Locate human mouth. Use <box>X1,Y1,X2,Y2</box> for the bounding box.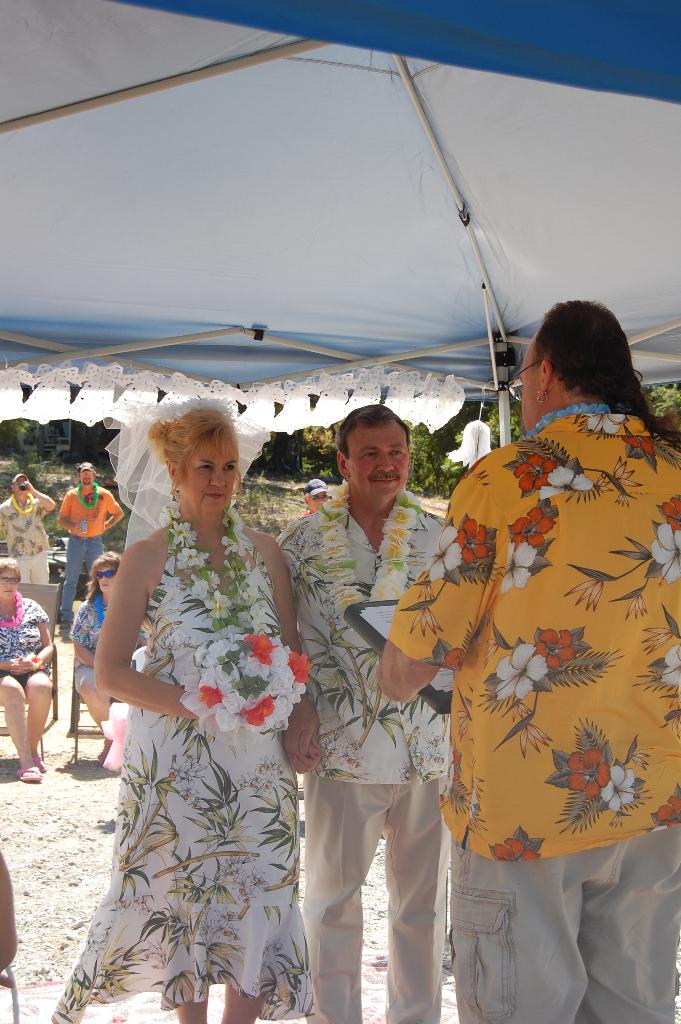
<box>372,475,399,490</box>.
